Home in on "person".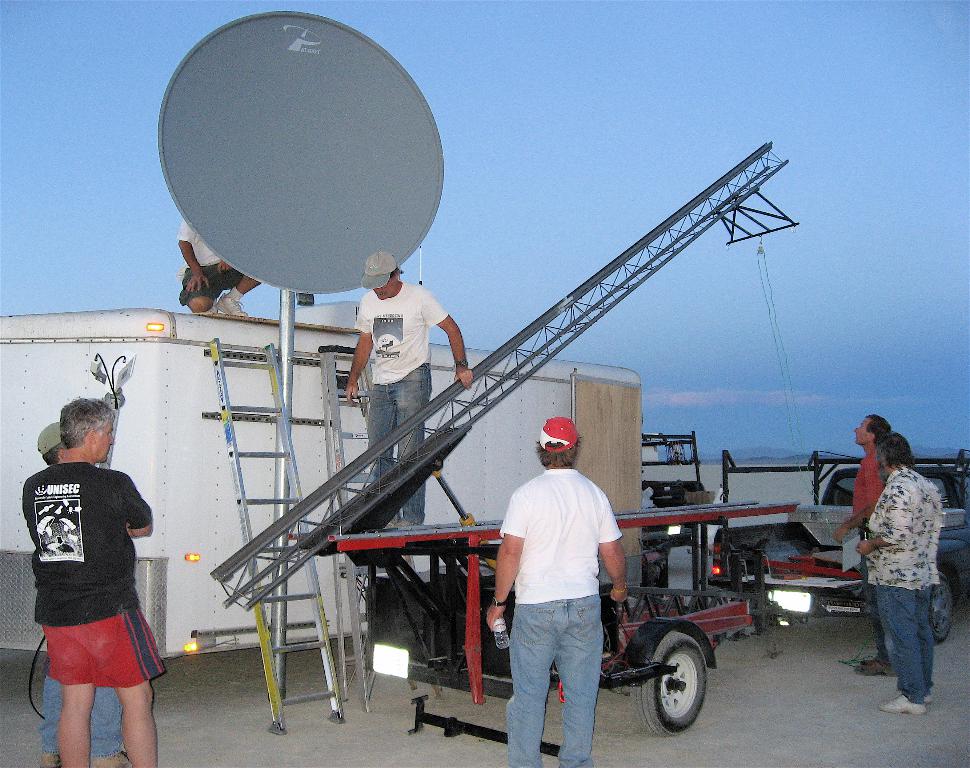
Homed in at BBox(33, 420, 124, 767).
